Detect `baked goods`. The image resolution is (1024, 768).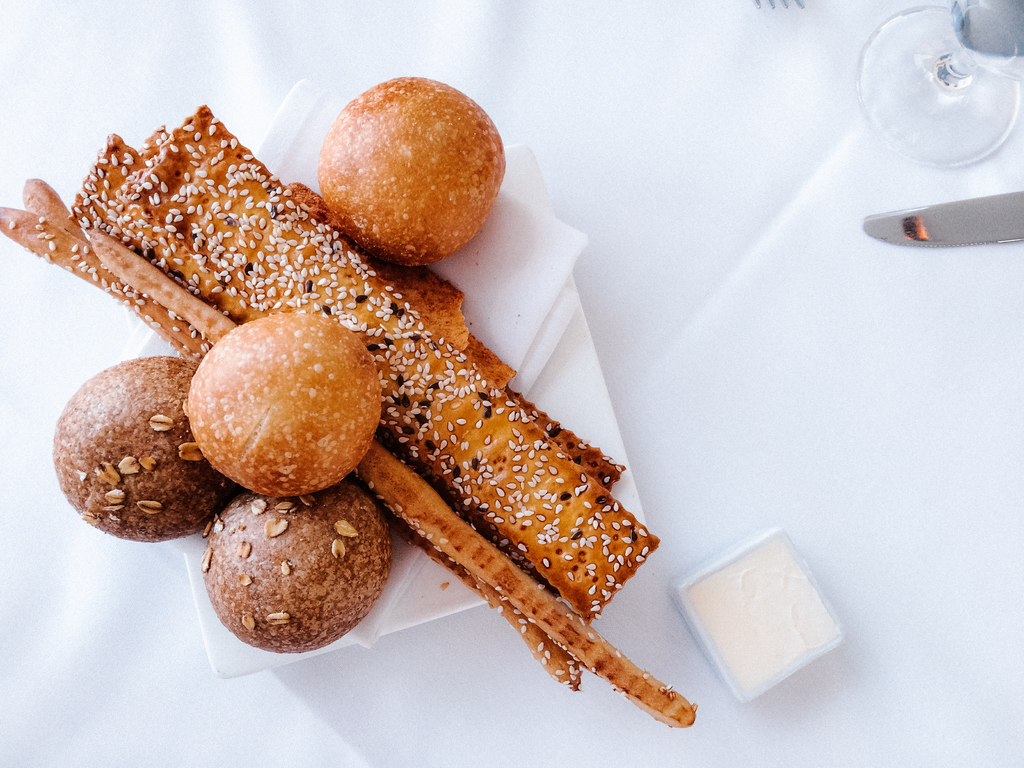
pyautogui.locateOnScreen(0, 102, 694, 723).
